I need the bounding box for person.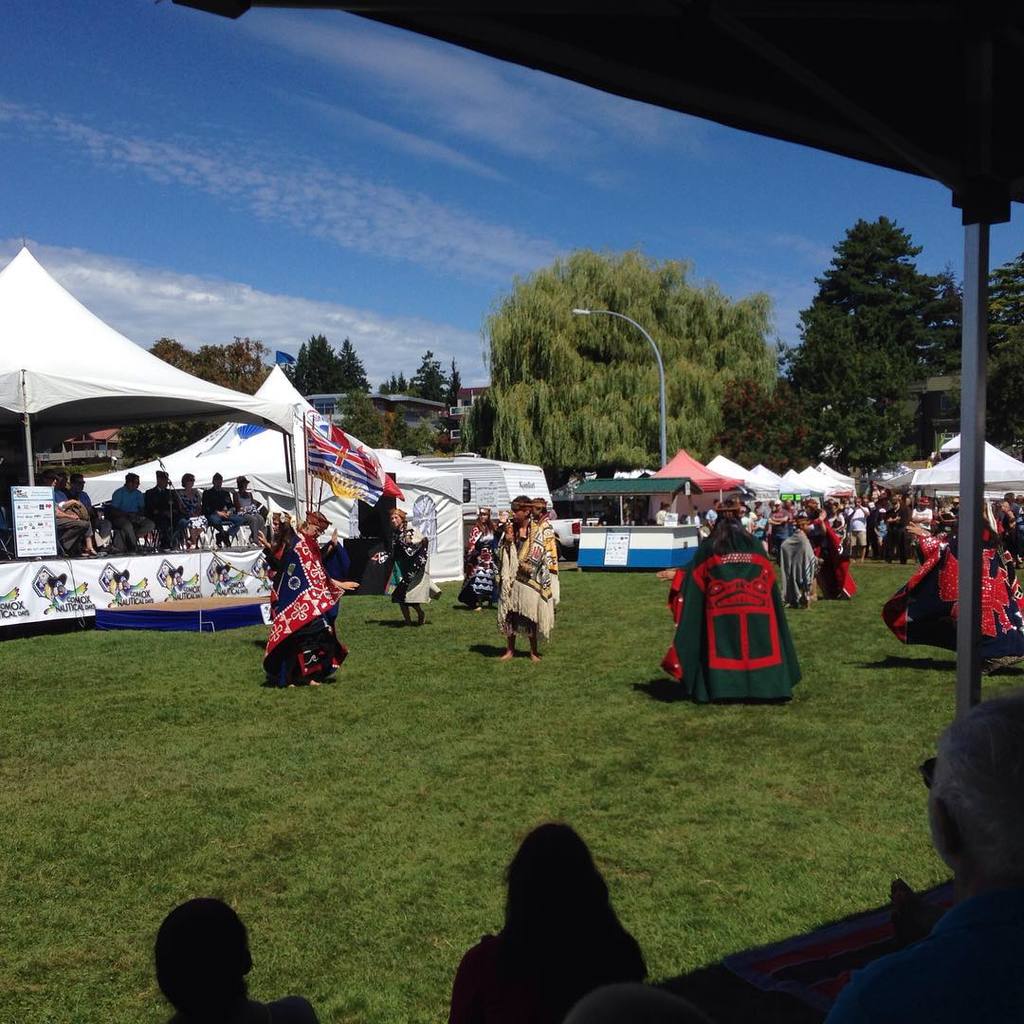
Here it is: 481/524/563/668.
